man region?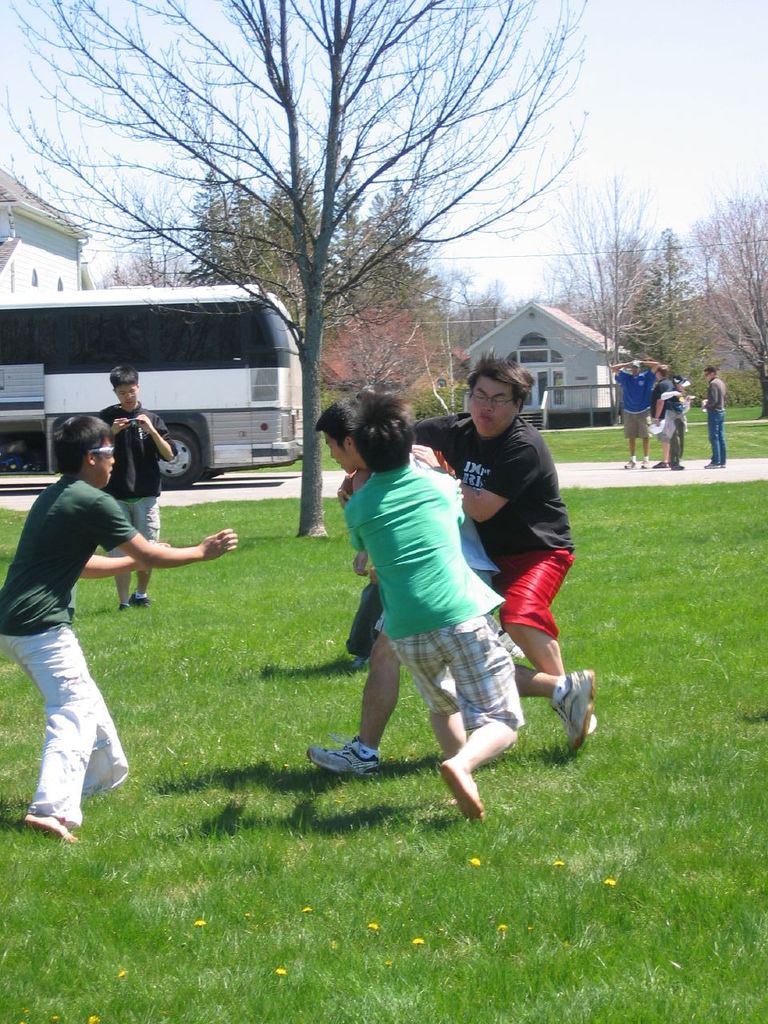
(706,363,725,469)
